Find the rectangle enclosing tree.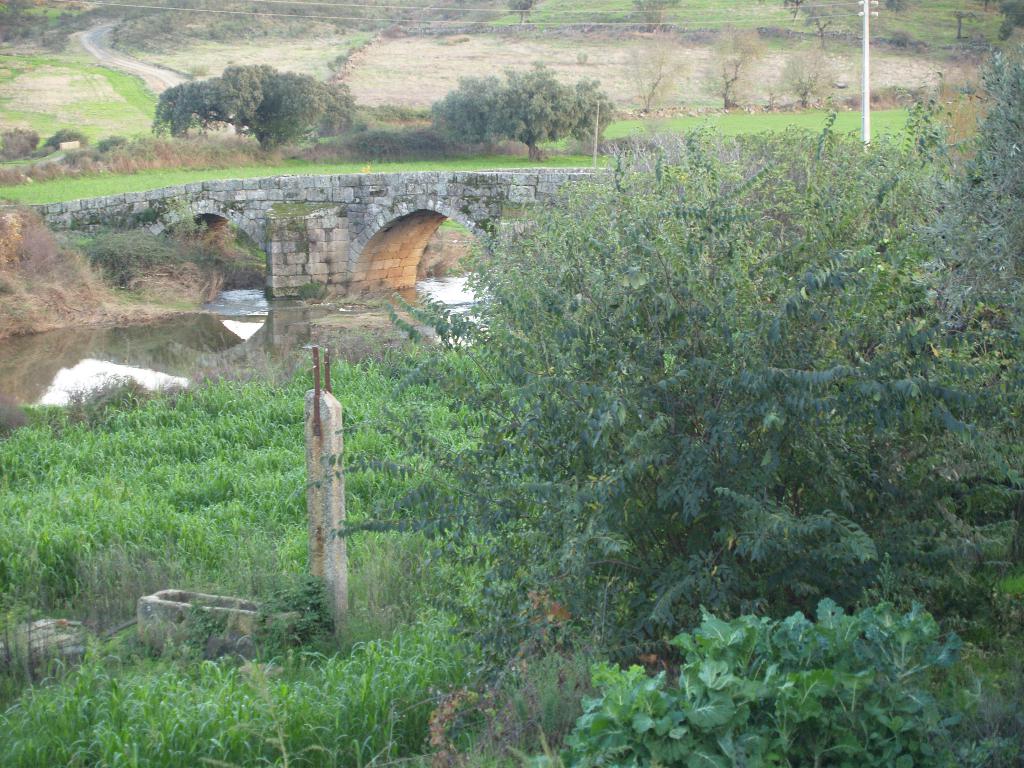
{"left": 624, "top": 44, "right": 685, "bottom": 106}.
